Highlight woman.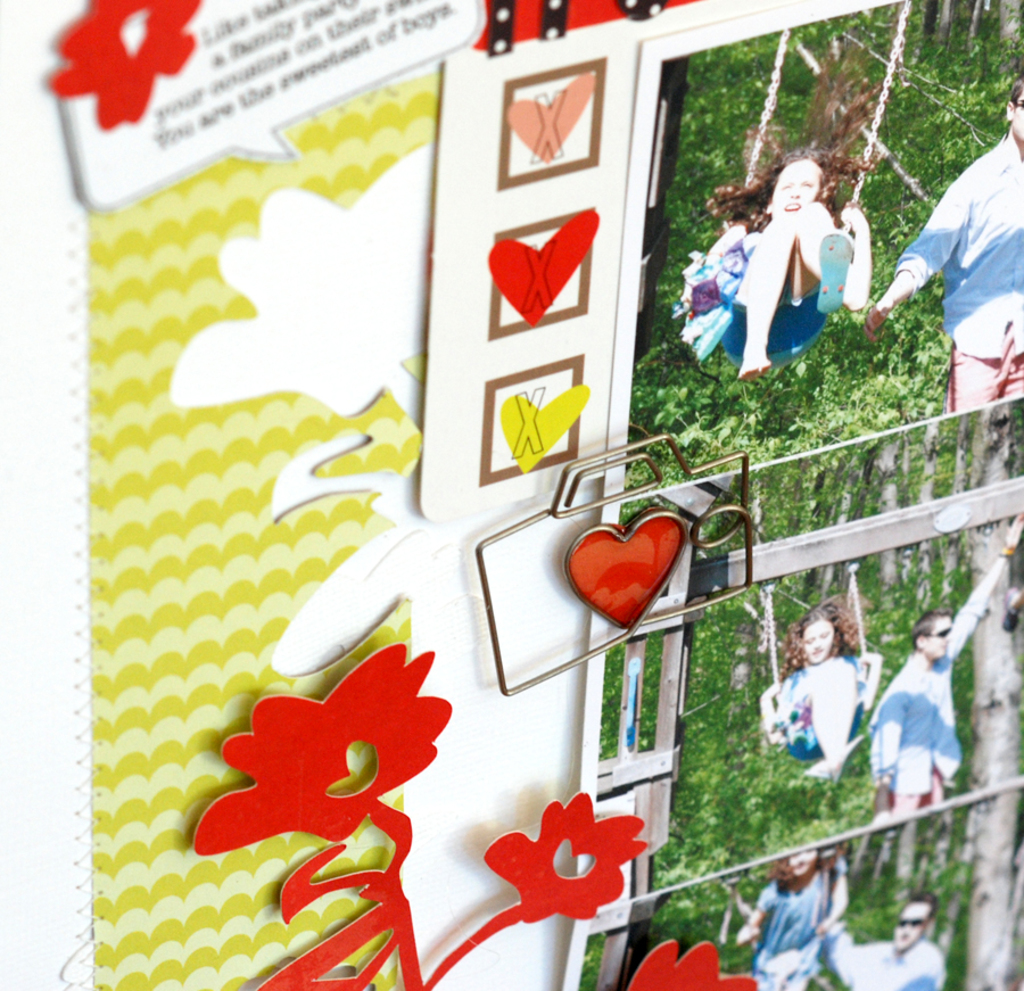
Highlighted region: l=662, t=36, r=882, b=391.
